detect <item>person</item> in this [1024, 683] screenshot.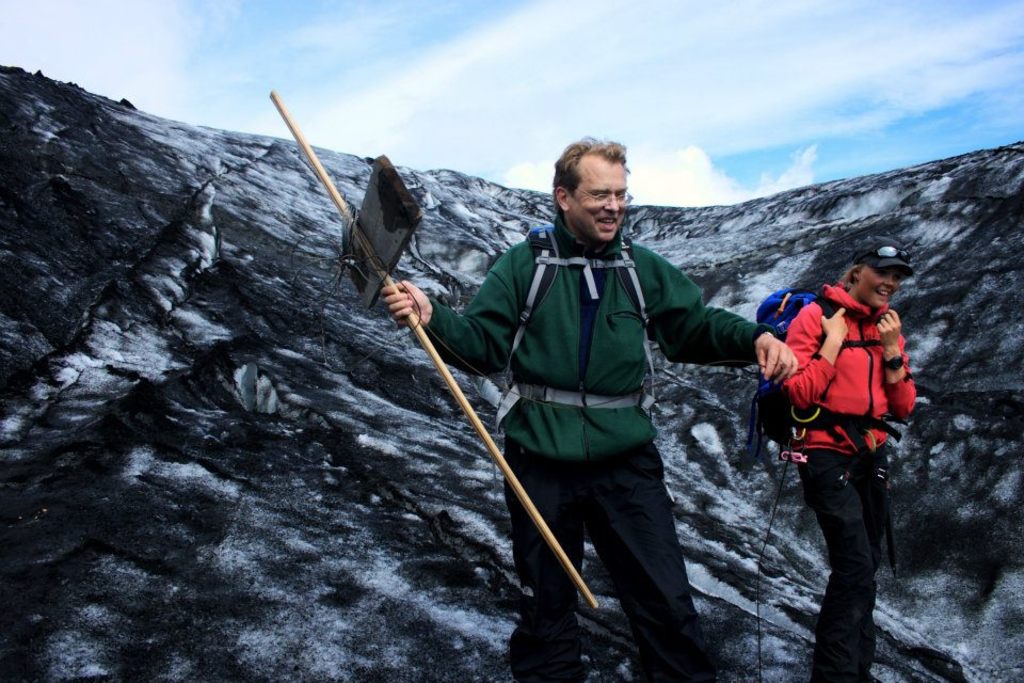
Detection: bbox=(778, 231, 918, 682).
